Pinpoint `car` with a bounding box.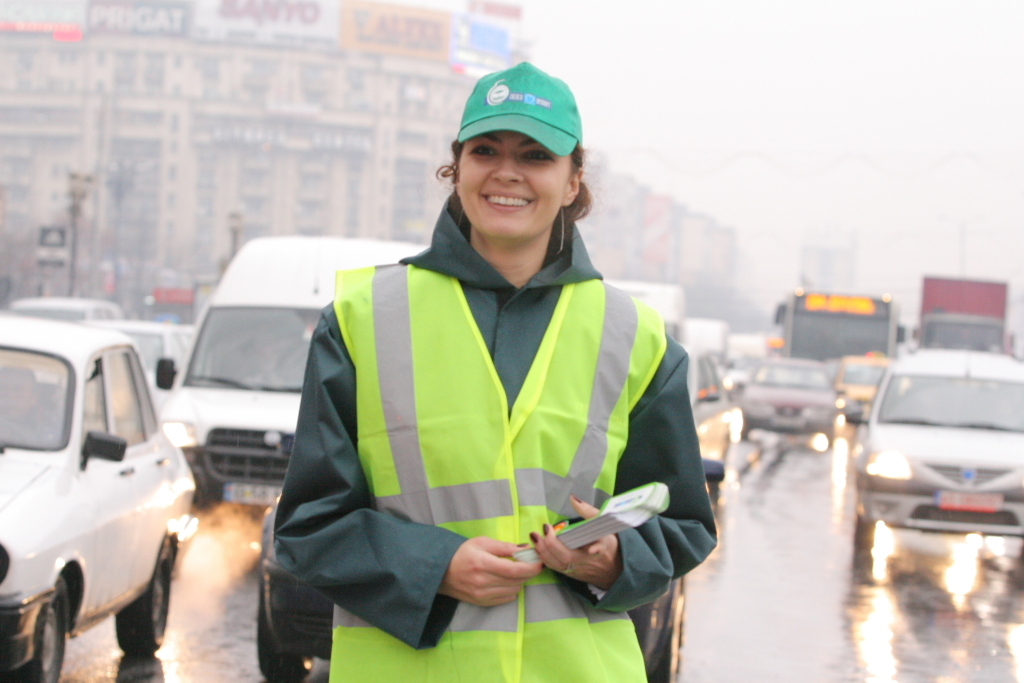
left=680, top=344, right=747, bottom=463.
